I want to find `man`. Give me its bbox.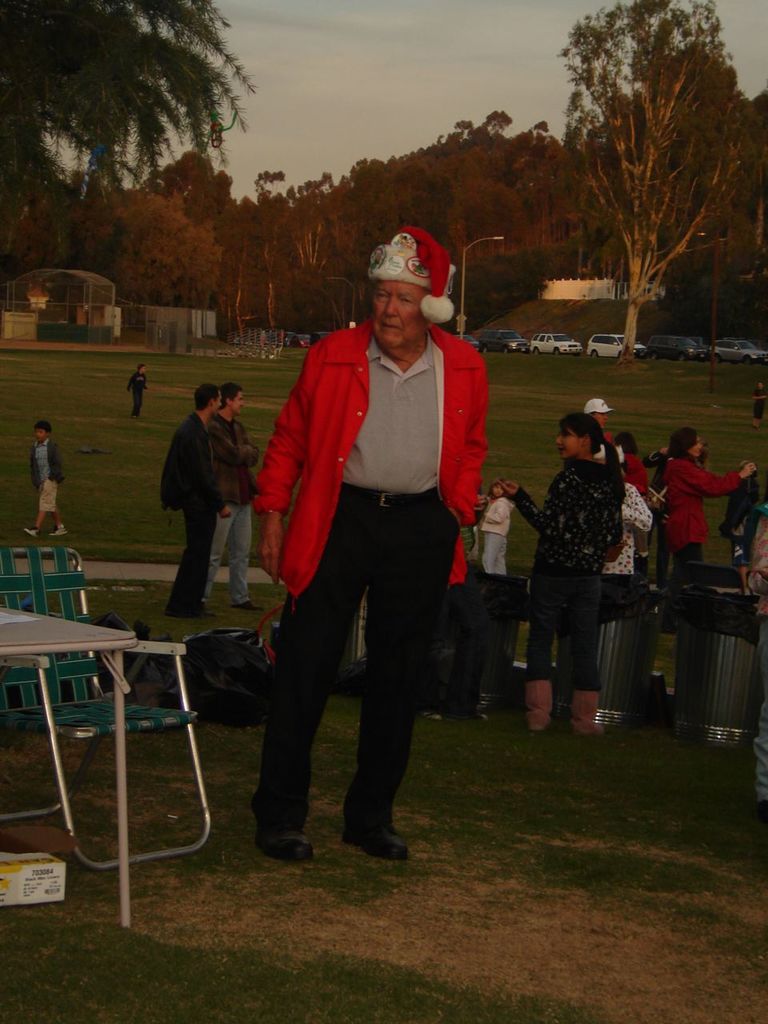
left=587, top=392, right=612, bottom=434.
